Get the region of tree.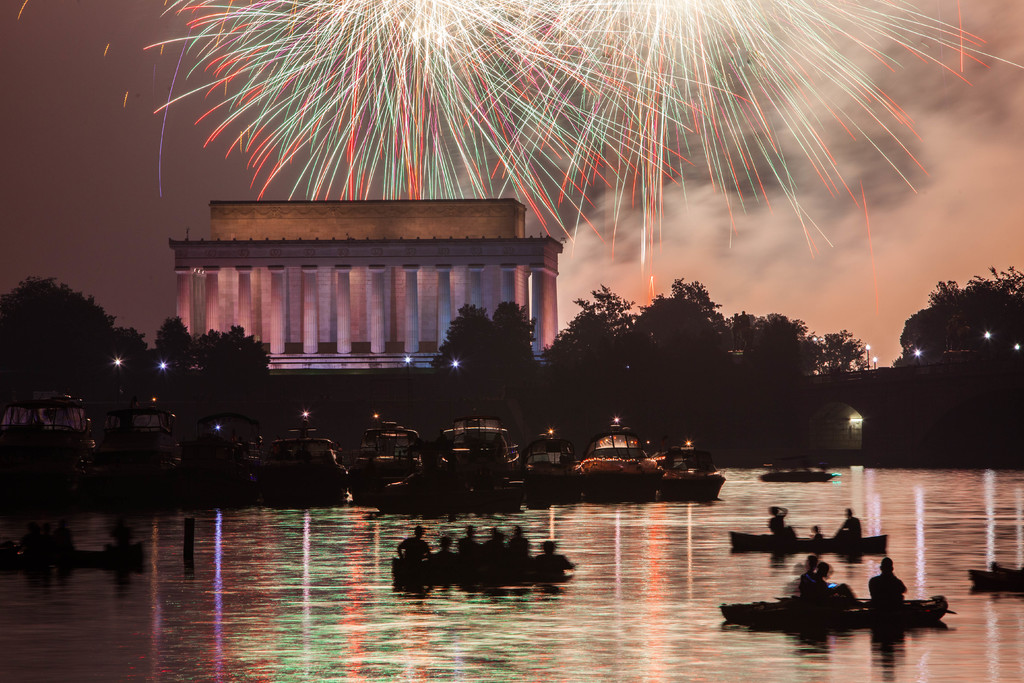
<box>899,263,1023,365</box>.
